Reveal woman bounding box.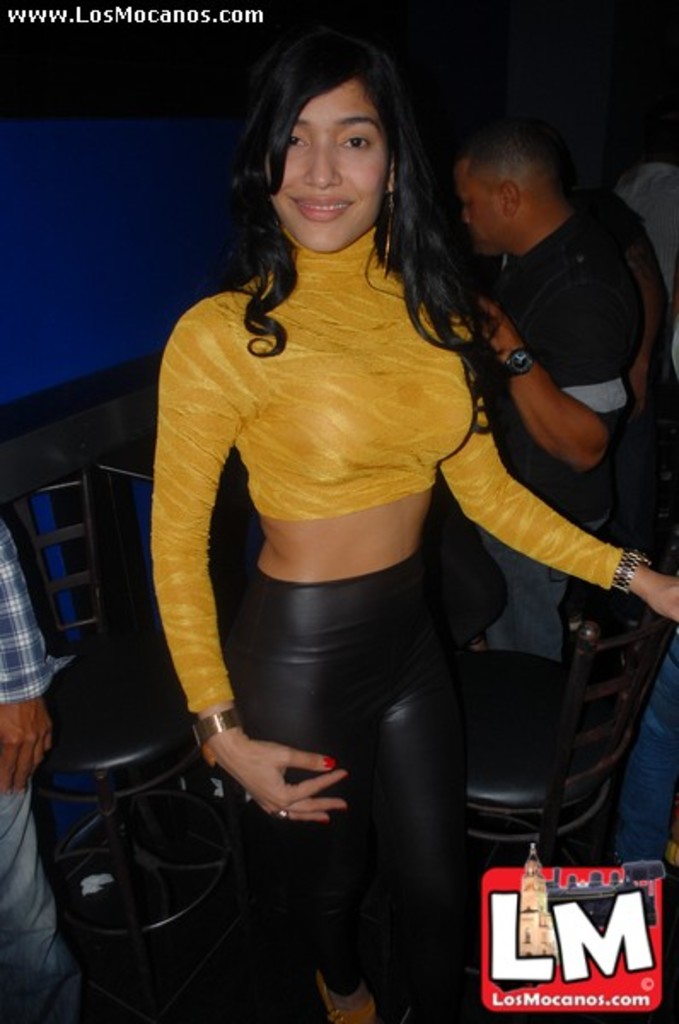
Revealed: 148, 0, 580, 1014.
